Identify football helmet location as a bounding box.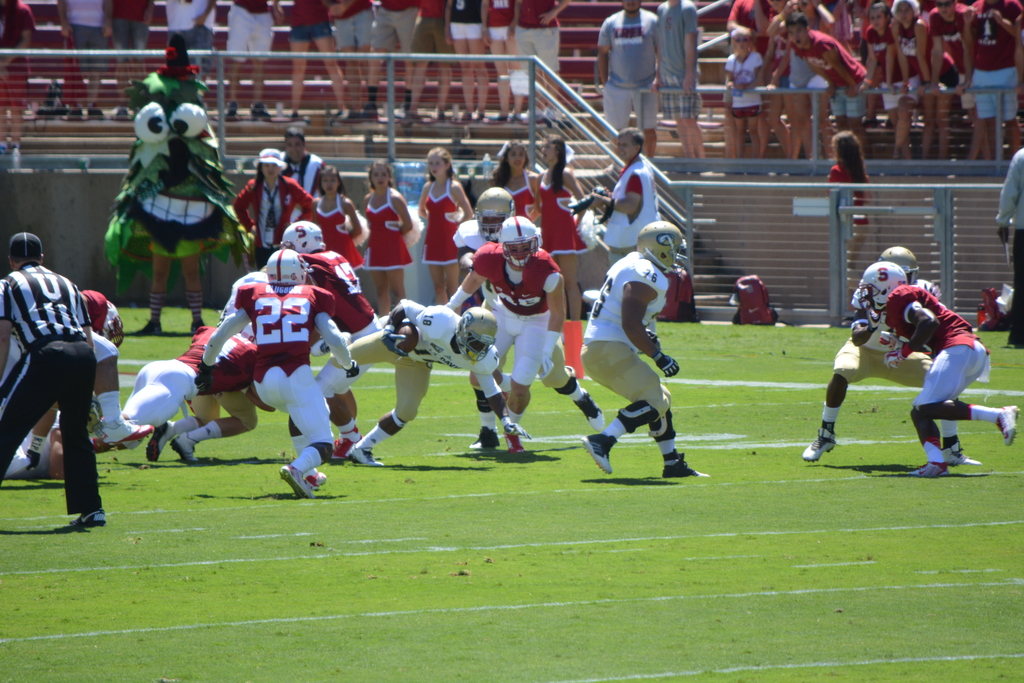
Rect(863, 260, 940, 329).
